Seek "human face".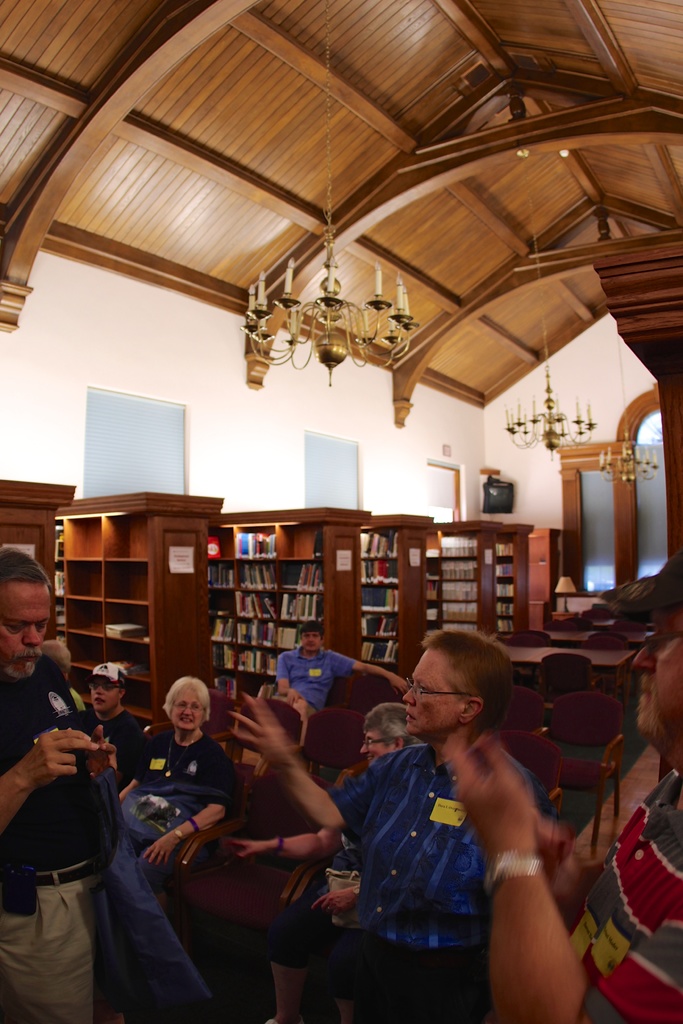
300, 630, 322, 655.
